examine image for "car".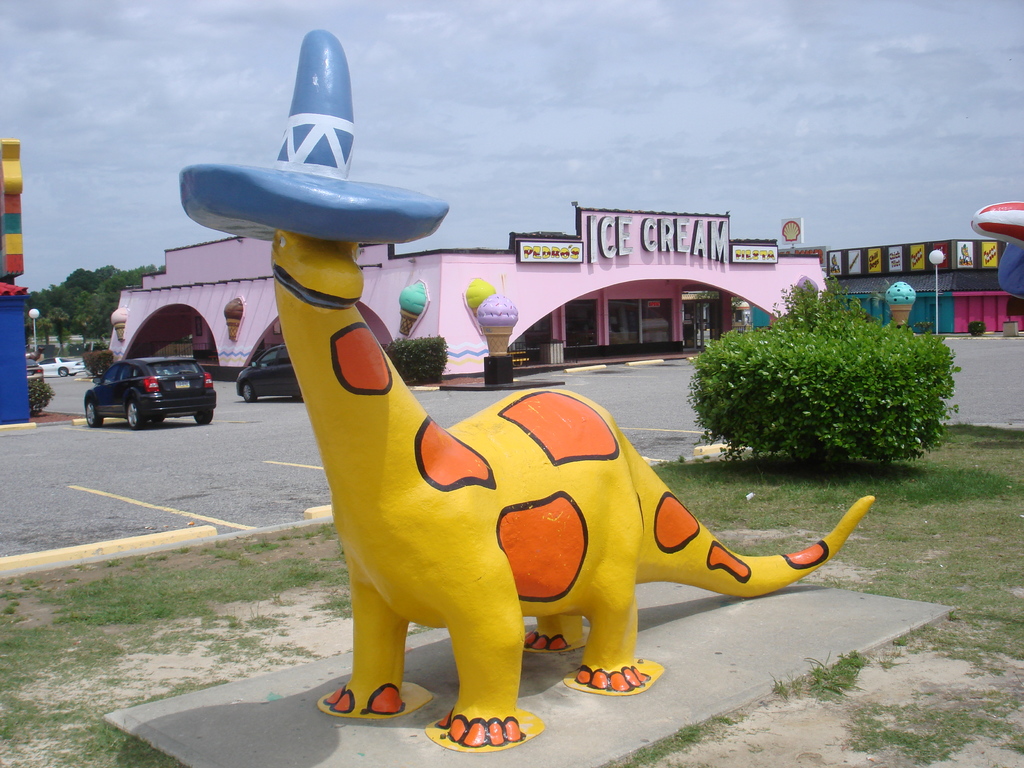
Examination result: bbox(233, 339, 298, 403).
